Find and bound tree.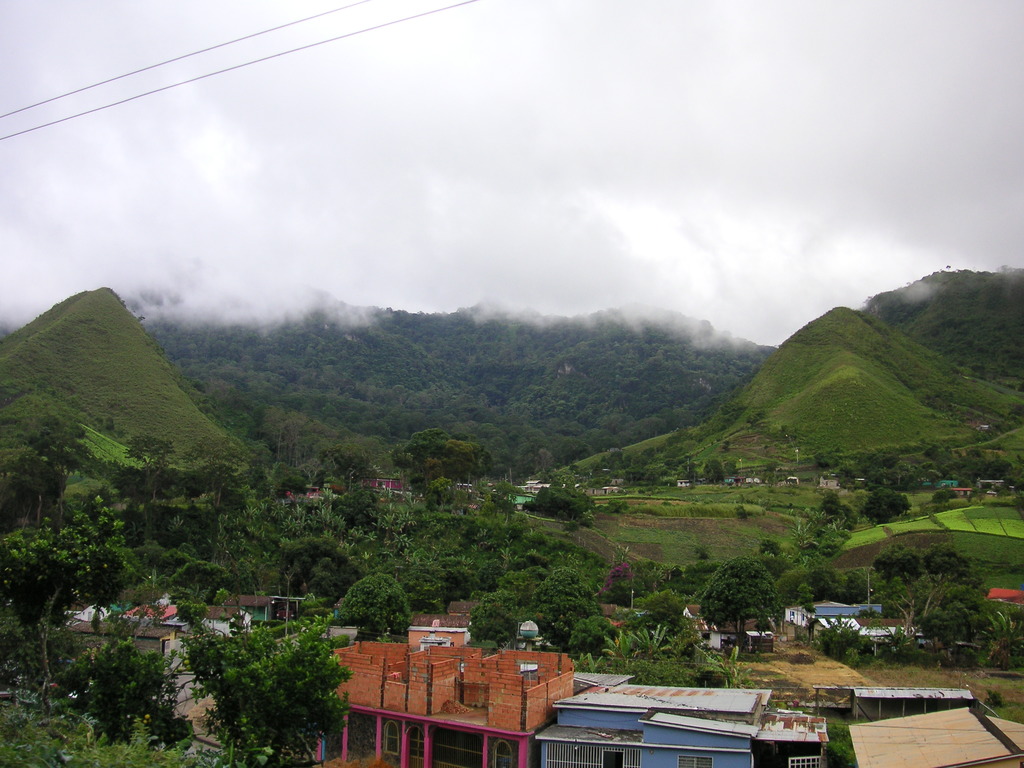
Bound: <box>277,524,351,589</box>.
